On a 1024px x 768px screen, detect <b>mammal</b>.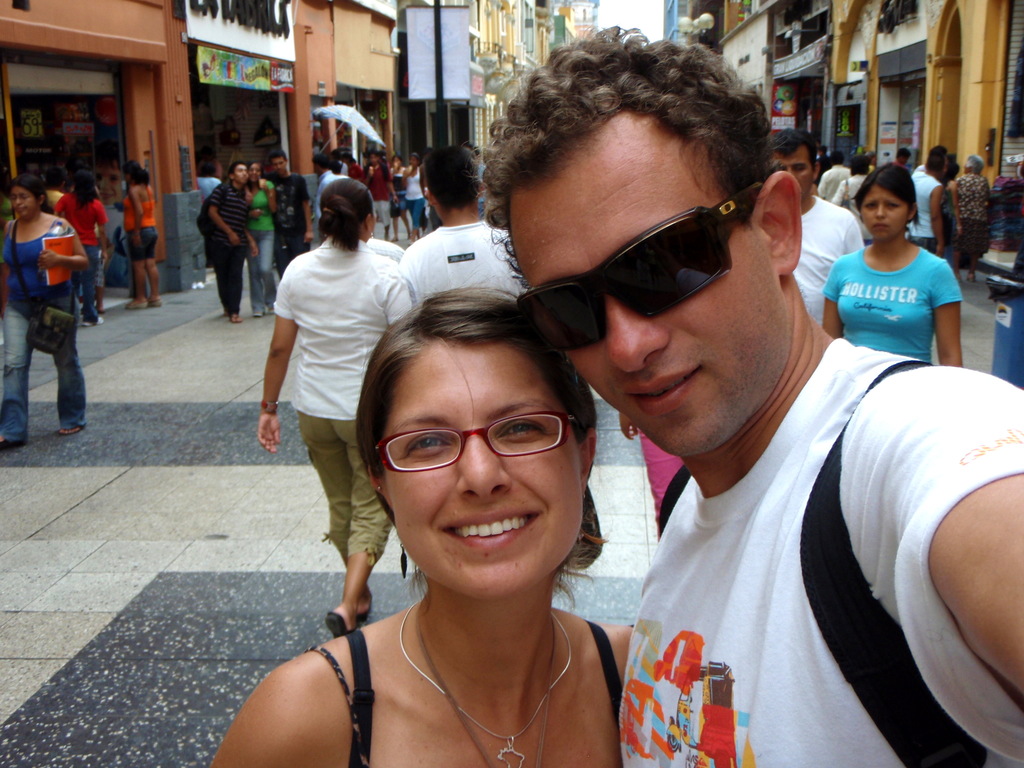
835:154:868:241.
